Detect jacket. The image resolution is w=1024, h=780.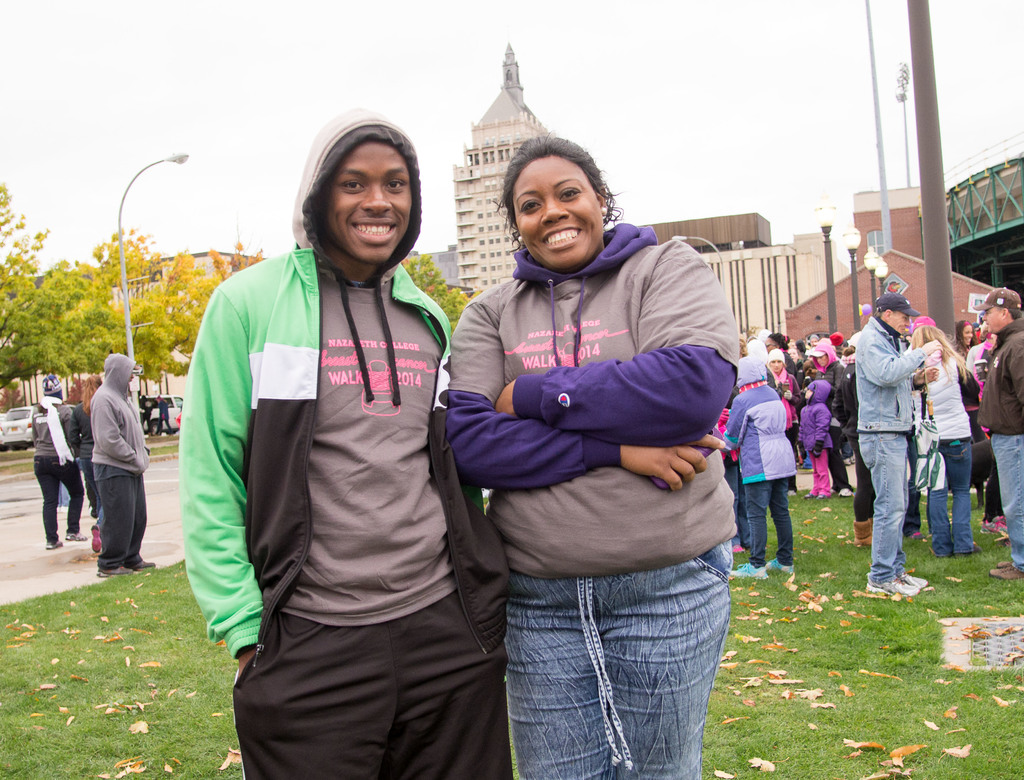
[89,352,155,471].
